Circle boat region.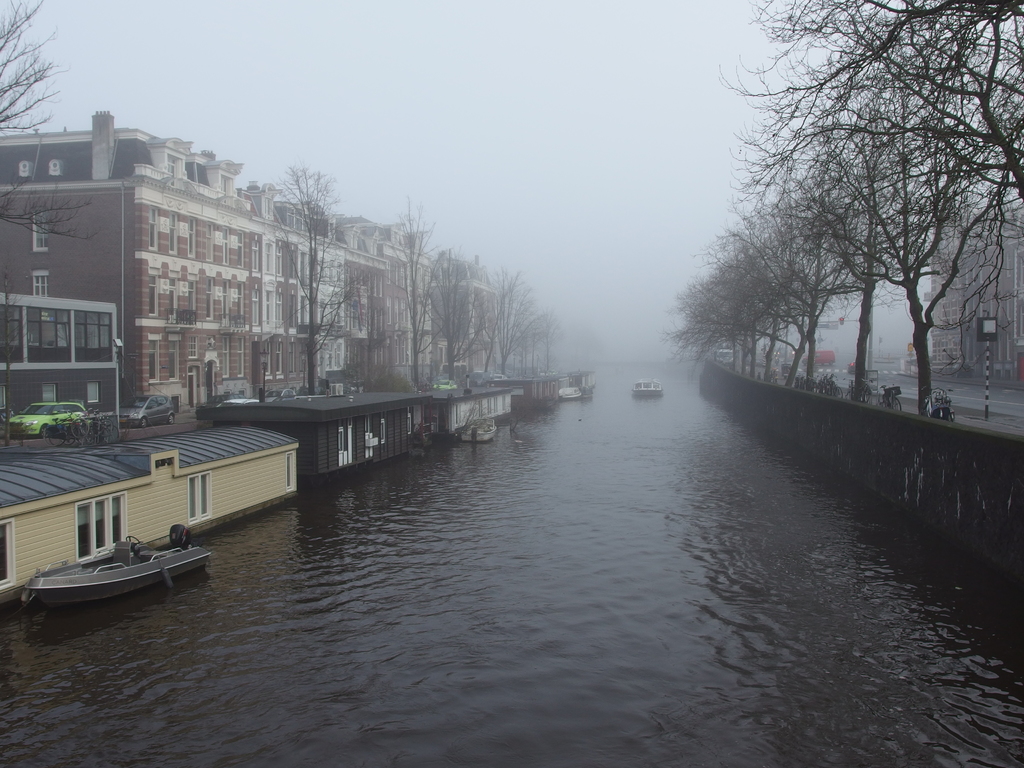
Region: x1=581, y1=383, x2=596, y2=397.
